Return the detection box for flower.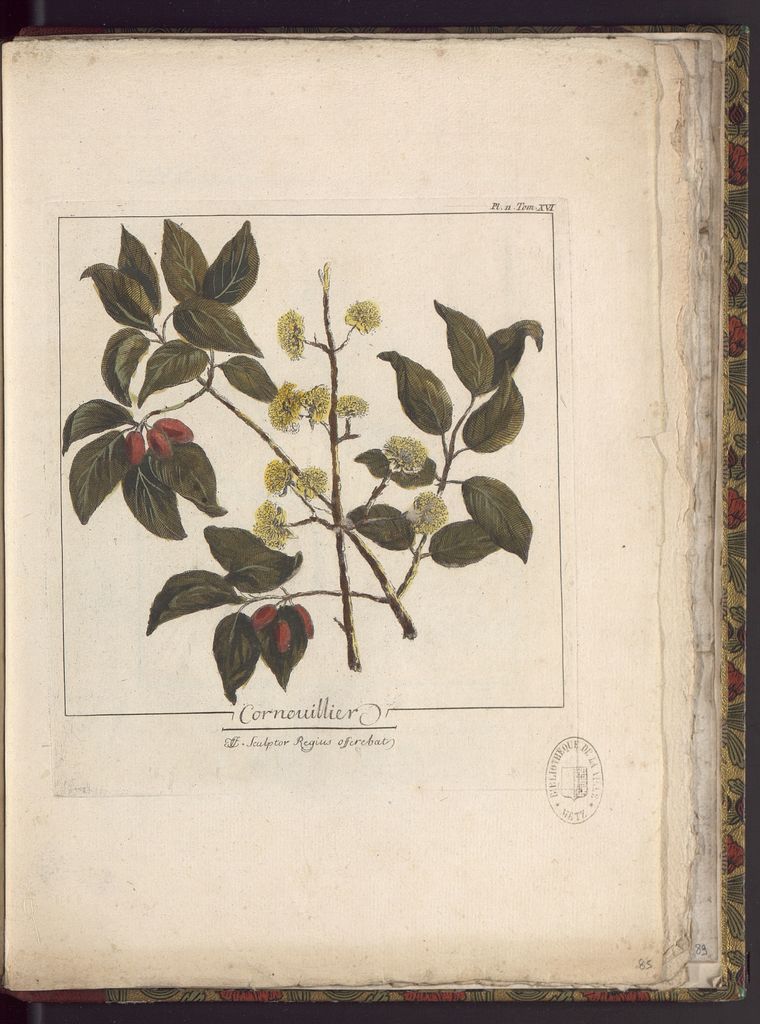
(x1=343, y1=296, x2=382, y2=337).
